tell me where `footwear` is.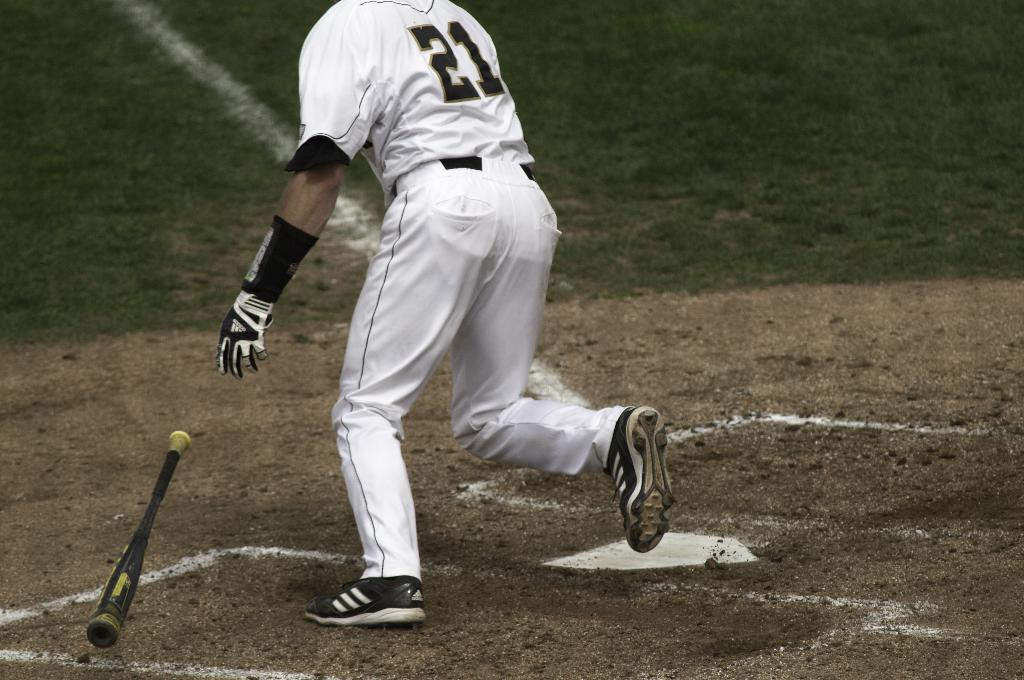
`footwear` is at [left=607, top=404, right=676, bottom=551].
